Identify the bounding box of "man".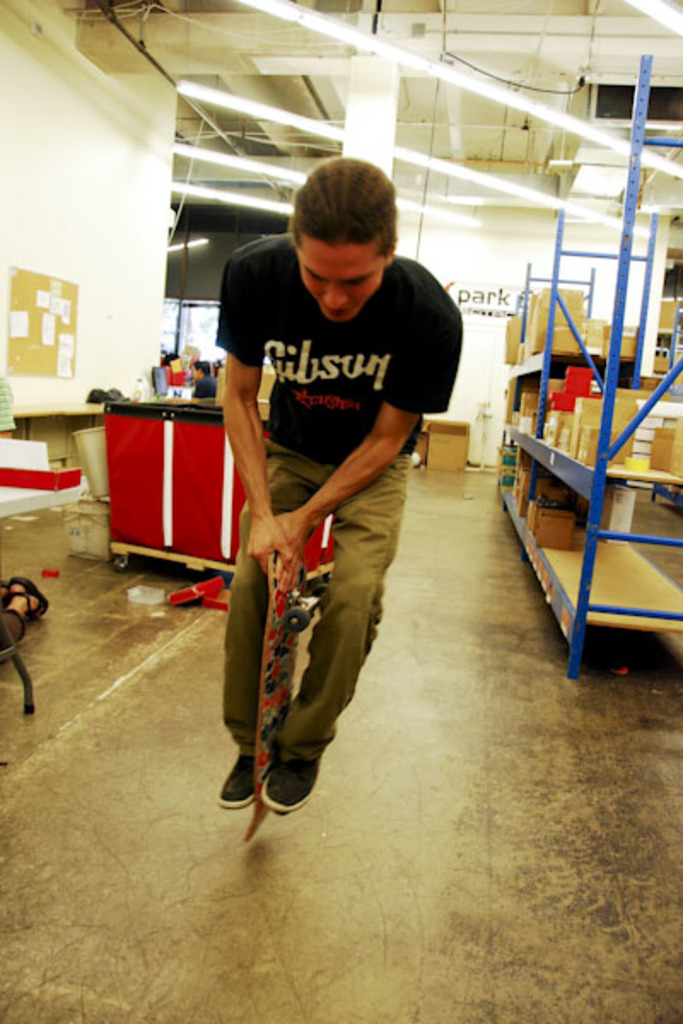
pyautogui.locateOnScreen(207, 186, 451, 836).
